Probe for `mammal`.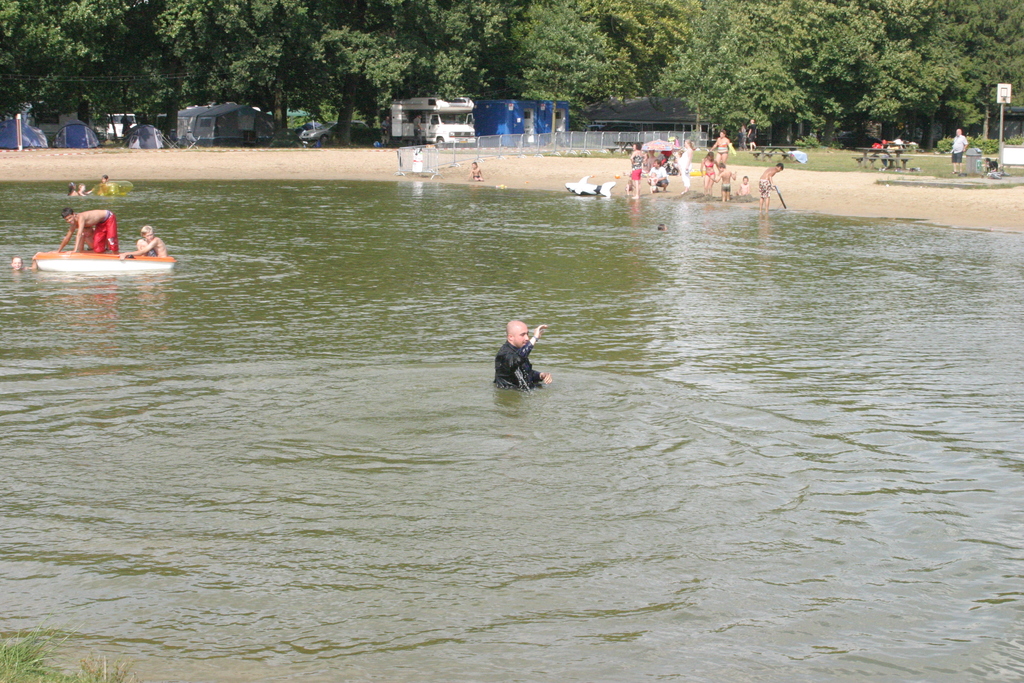
Probe result: select_region(10, 251, 42, 272).
